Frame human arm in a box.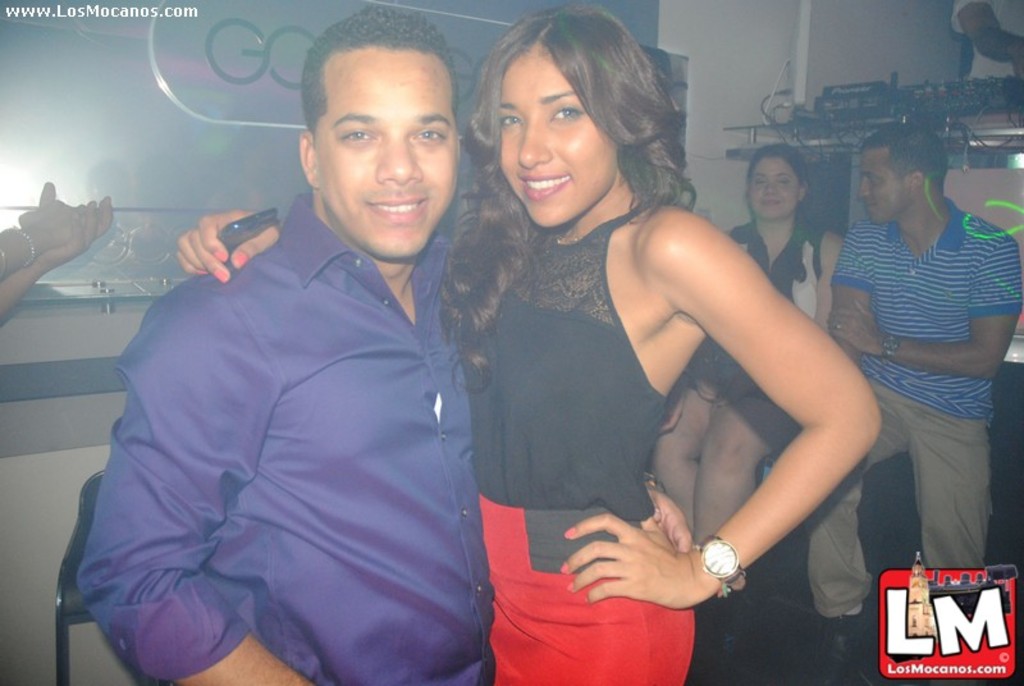
bbox(183, 198, 282, 289).
